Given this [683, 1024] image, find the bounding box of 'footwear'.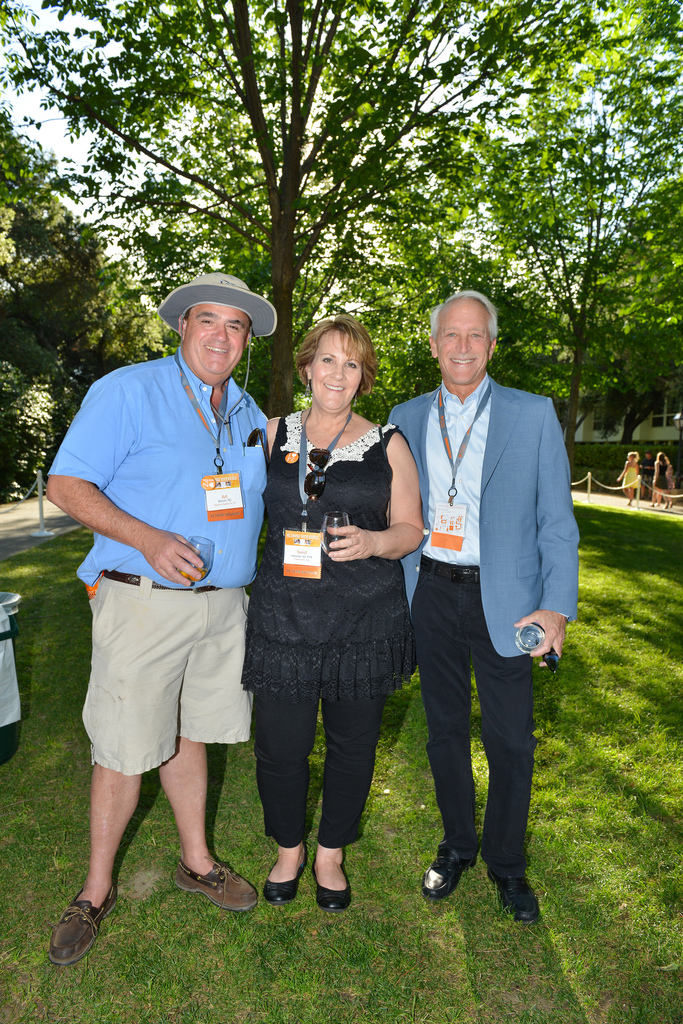
Rect(488, 851, 545, 922).
